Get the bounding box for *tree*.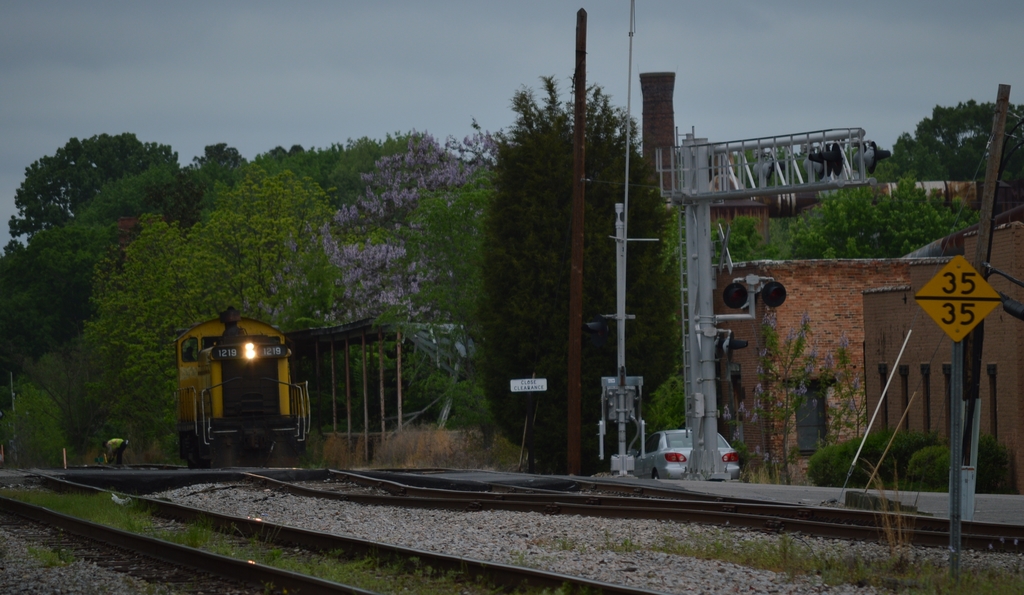
left=476, top=72, right=691, bottom=468.
